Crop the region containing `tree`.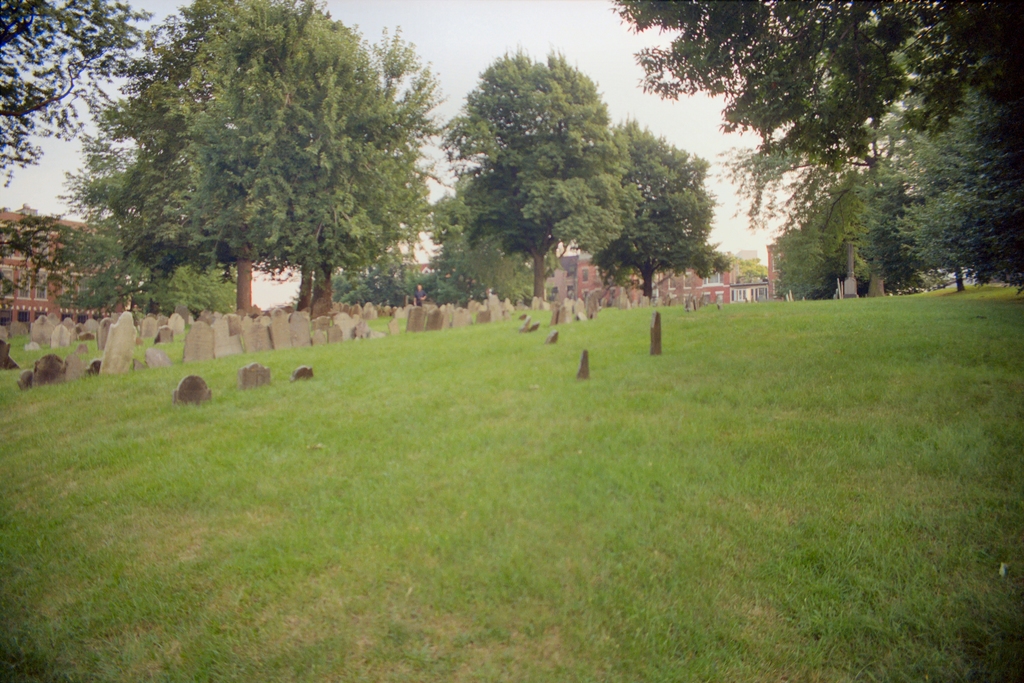
Crop region: 733:245:797:286.
